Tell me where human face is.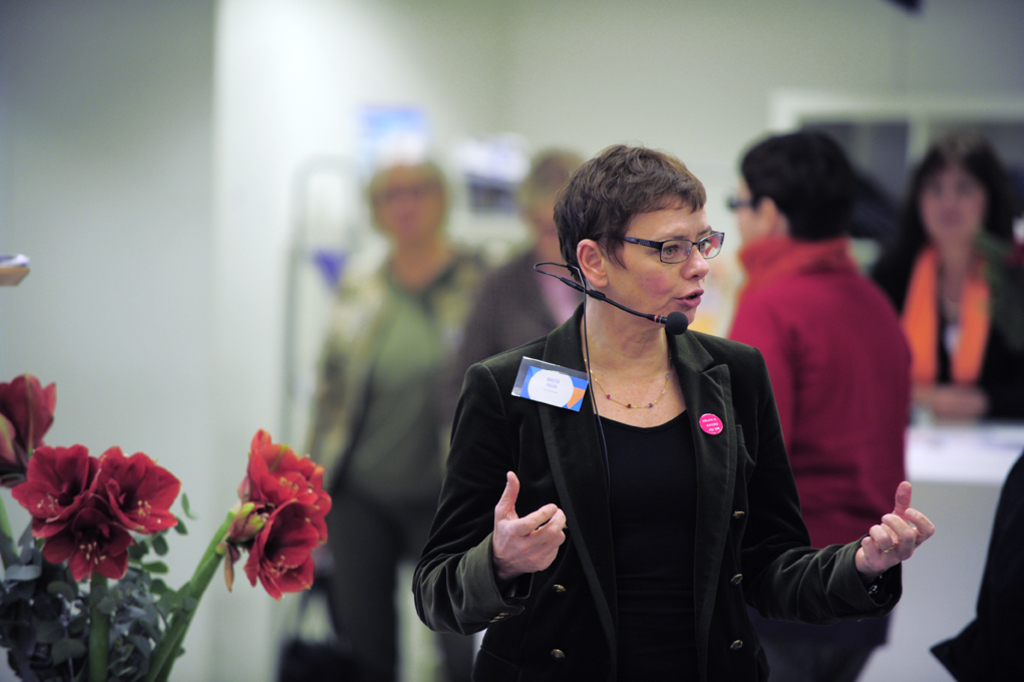
human face is at l=604, t=193, r=710, b=326.
